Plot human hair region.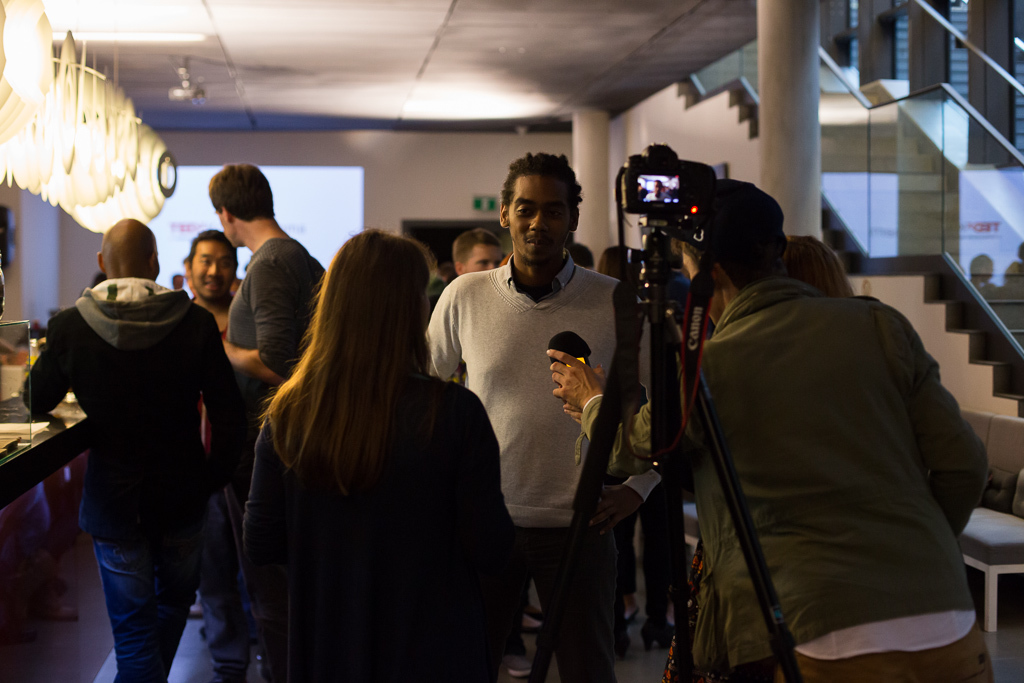
Plotted at box(563, 240, 595, 270).
